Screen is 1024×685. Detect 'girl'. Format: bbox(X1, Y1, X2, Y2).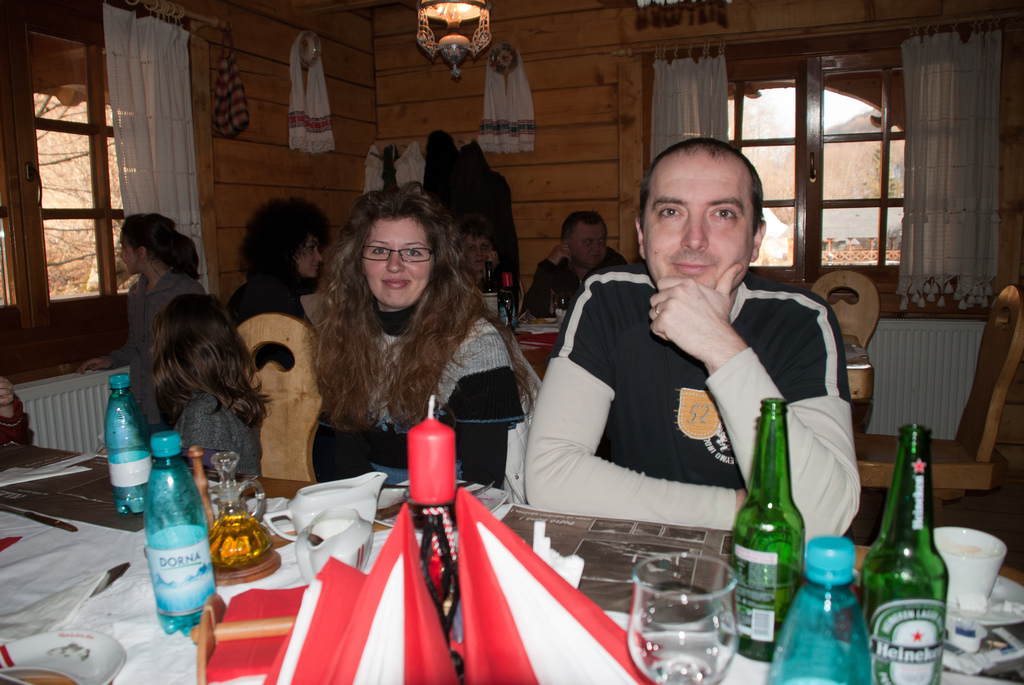
bbox(79, 215, 208, 445).
